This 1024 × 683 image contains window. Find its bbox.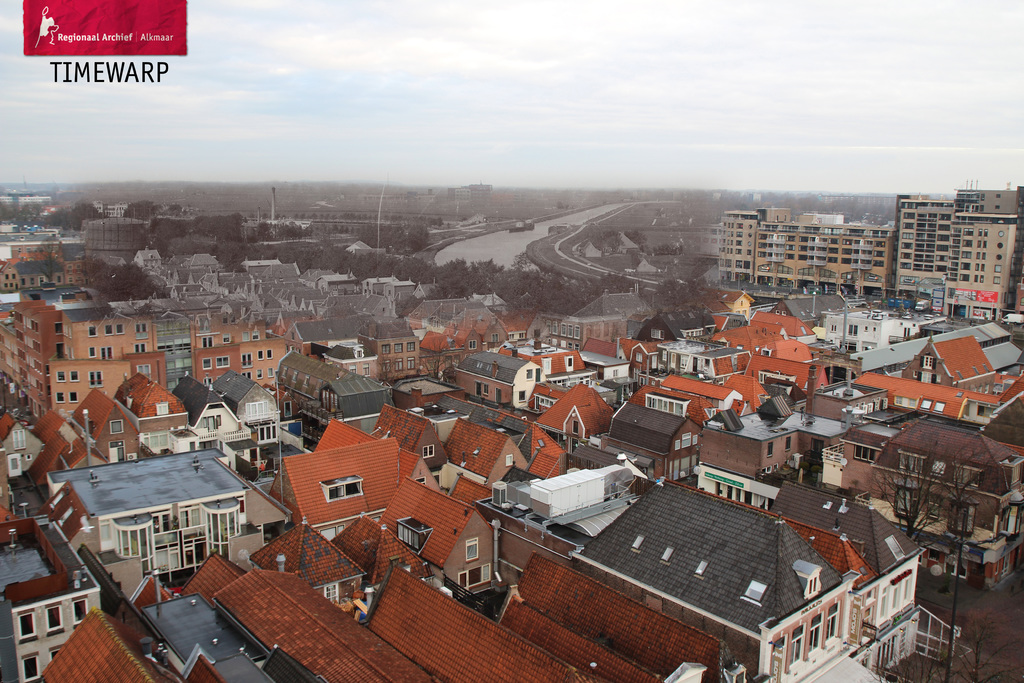
l=953, t=467, r=982, b=488.
